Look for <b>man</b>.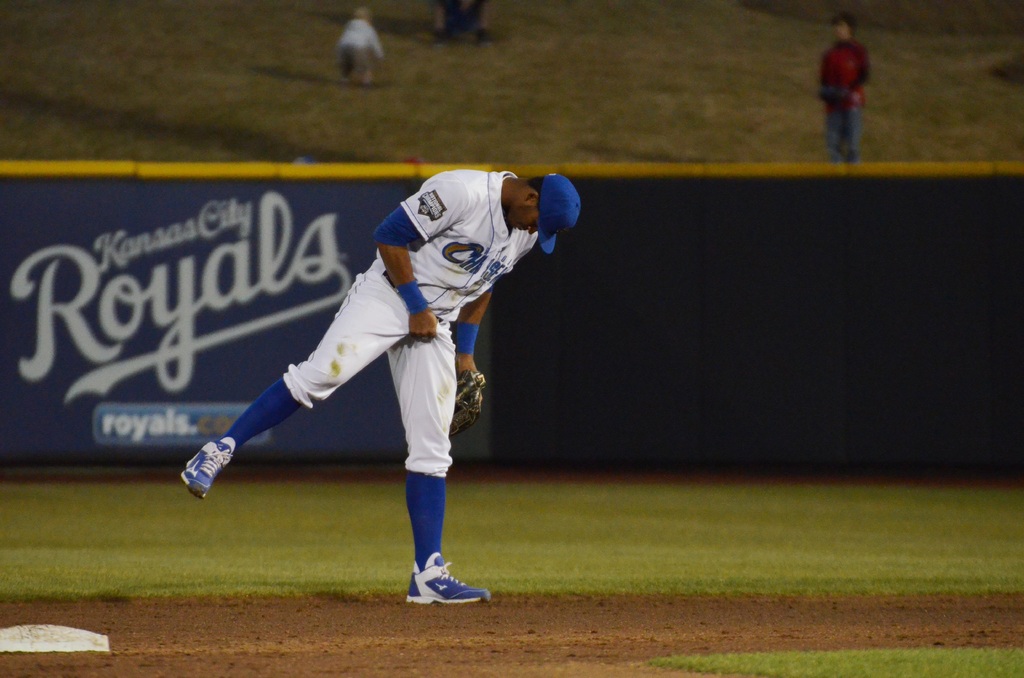
Found: left=801, top=3, right=883, bottom=177.
